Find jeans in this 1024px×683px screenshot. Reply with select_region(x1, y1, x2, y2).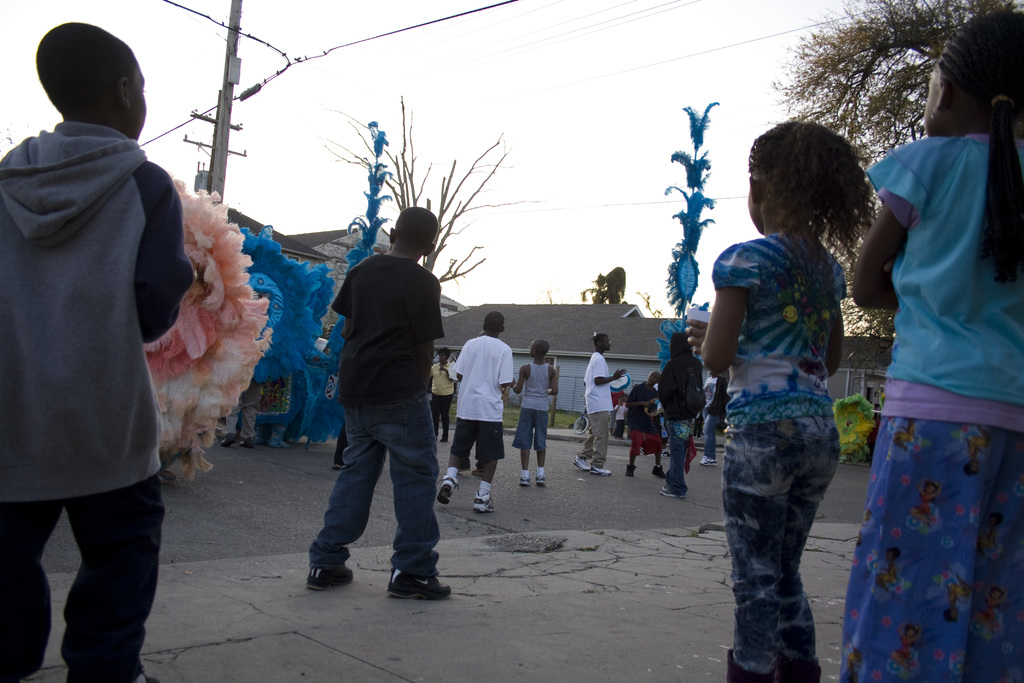
select_region(509, 404, 545, 450).
